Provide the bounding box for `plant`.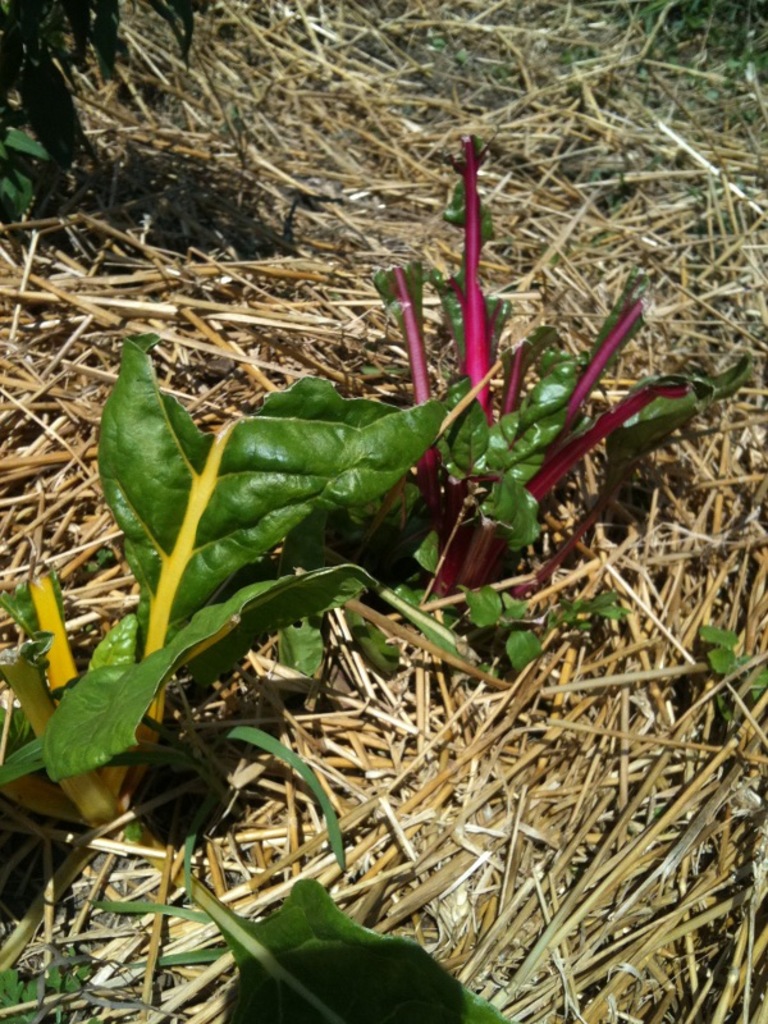
[x1=0, y1=115, x2=724, y2=938].
